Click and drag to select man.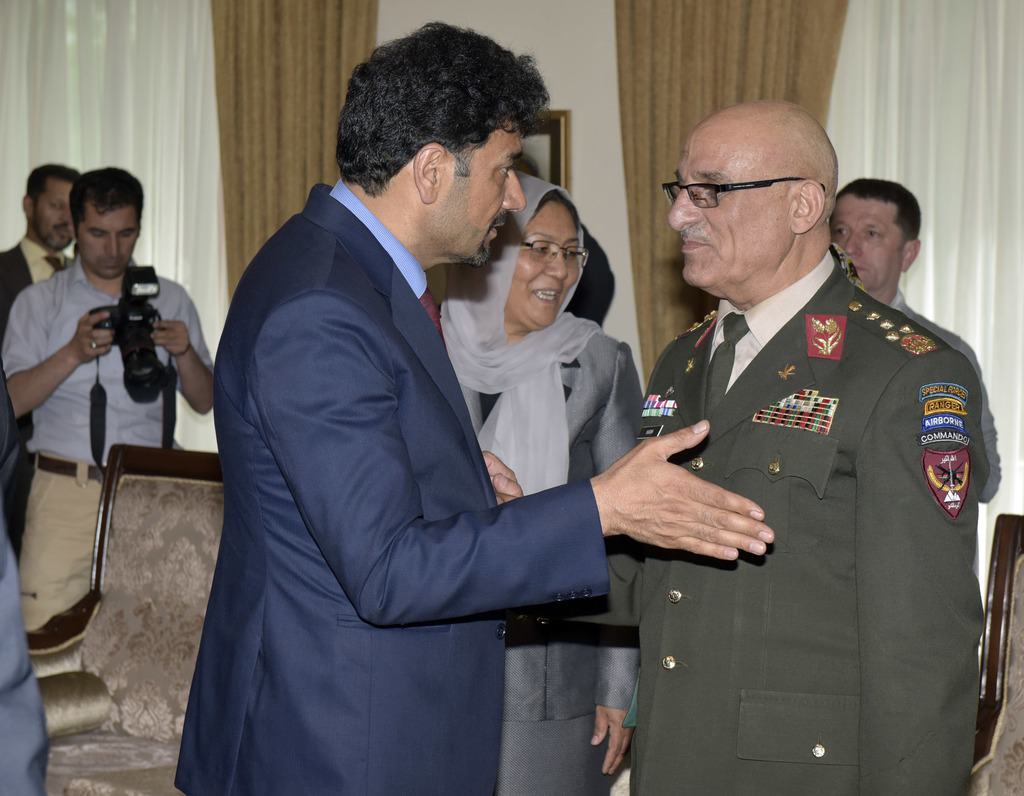
Selection: l=0, t=162, r=77, b=546.
